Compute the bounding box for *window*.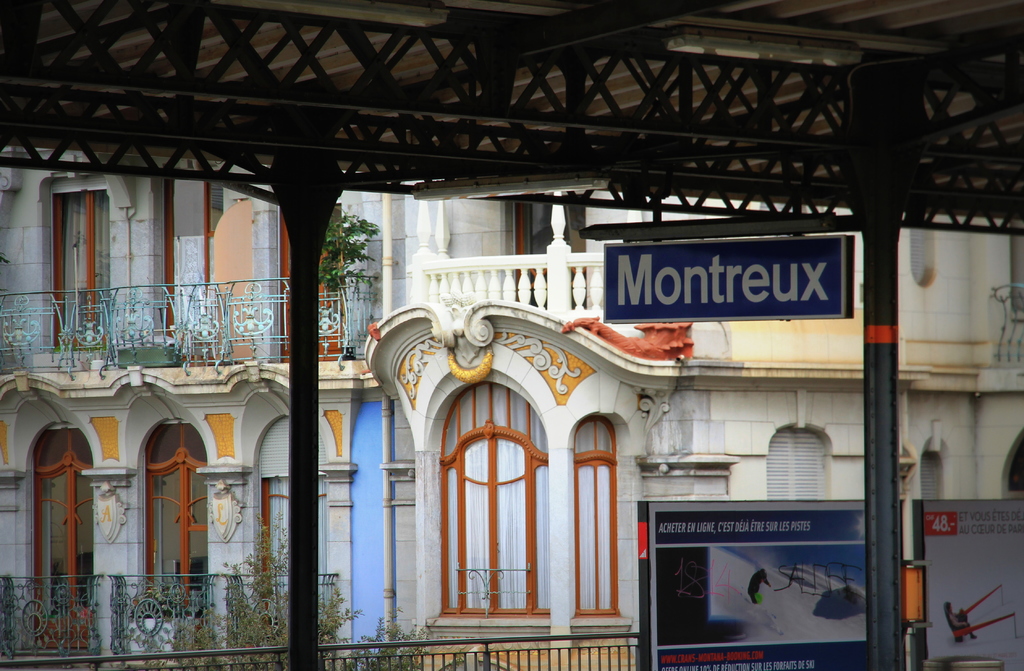
detection(36, 177, 131, 347).
